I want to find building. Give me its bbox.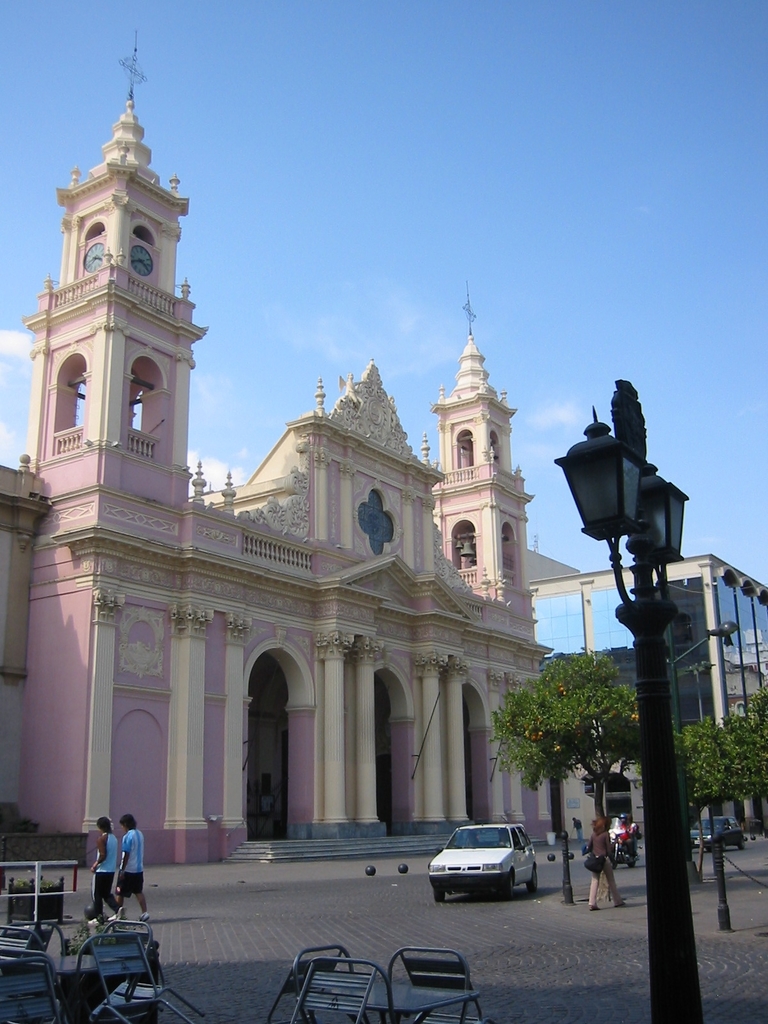
<region>0, 20, 582, 869</region>.
